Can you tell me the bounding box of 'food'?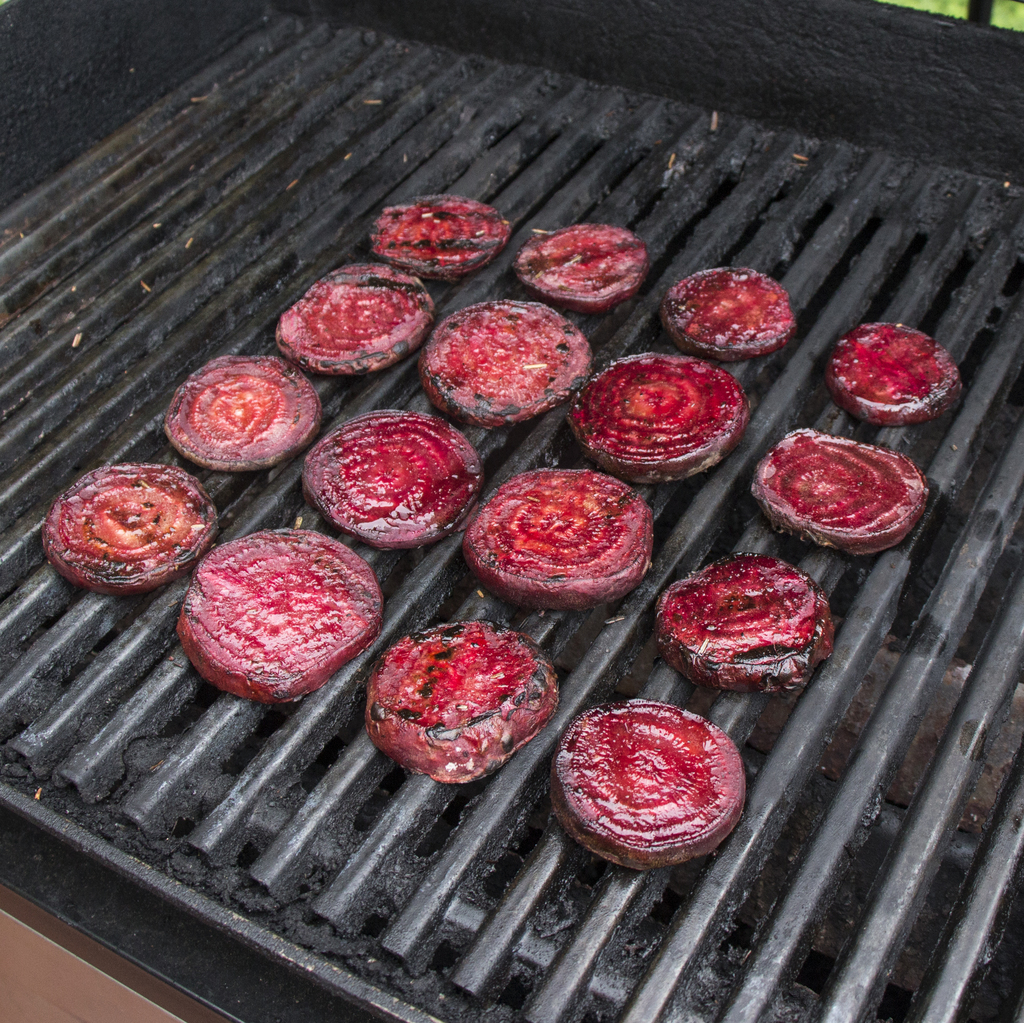
[419, 300, 595, 430].
